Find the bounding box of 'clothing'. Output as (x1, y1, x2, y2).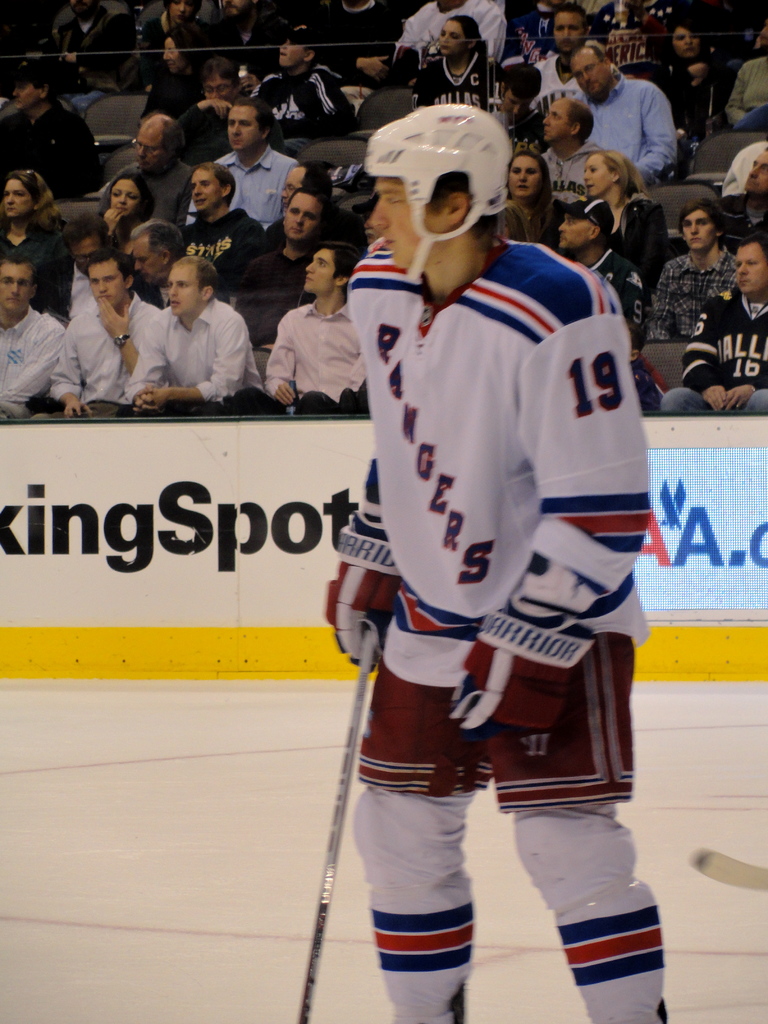
(540, 147, 596, 209).
